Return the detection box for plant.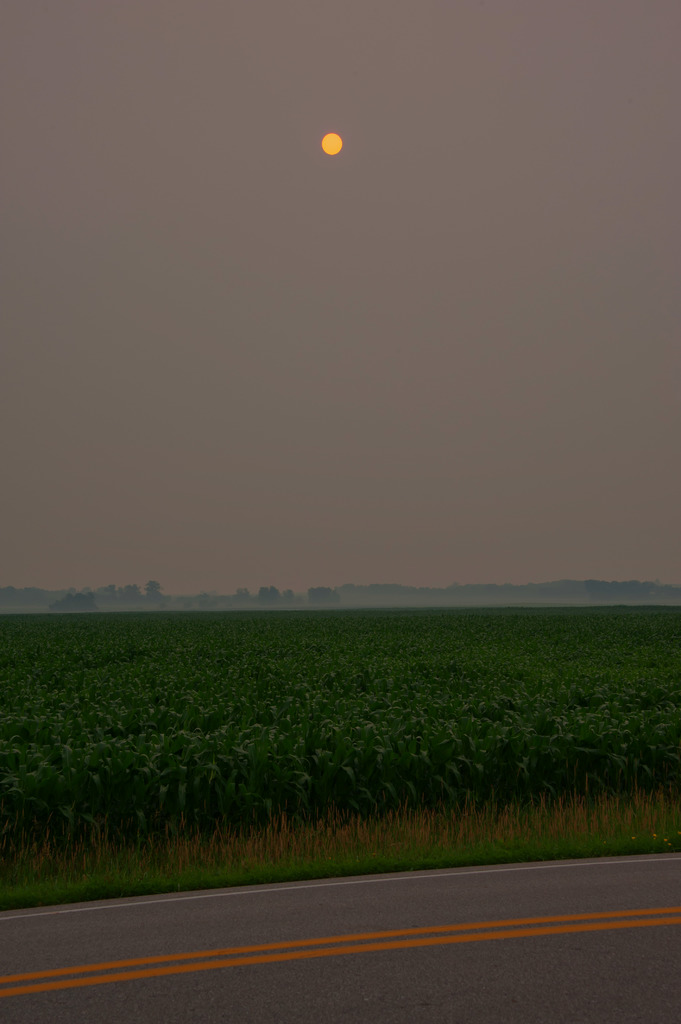
<region>30, 841, 72, 886</region>.
